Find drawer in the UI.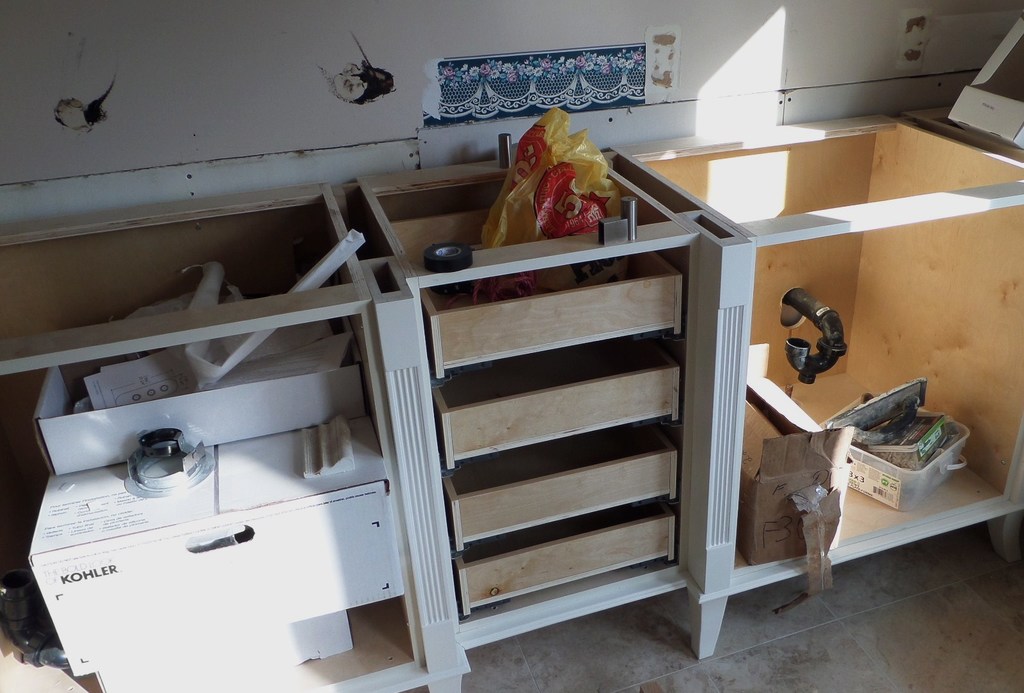
UI element at crop(391, 221, 684, 378).
